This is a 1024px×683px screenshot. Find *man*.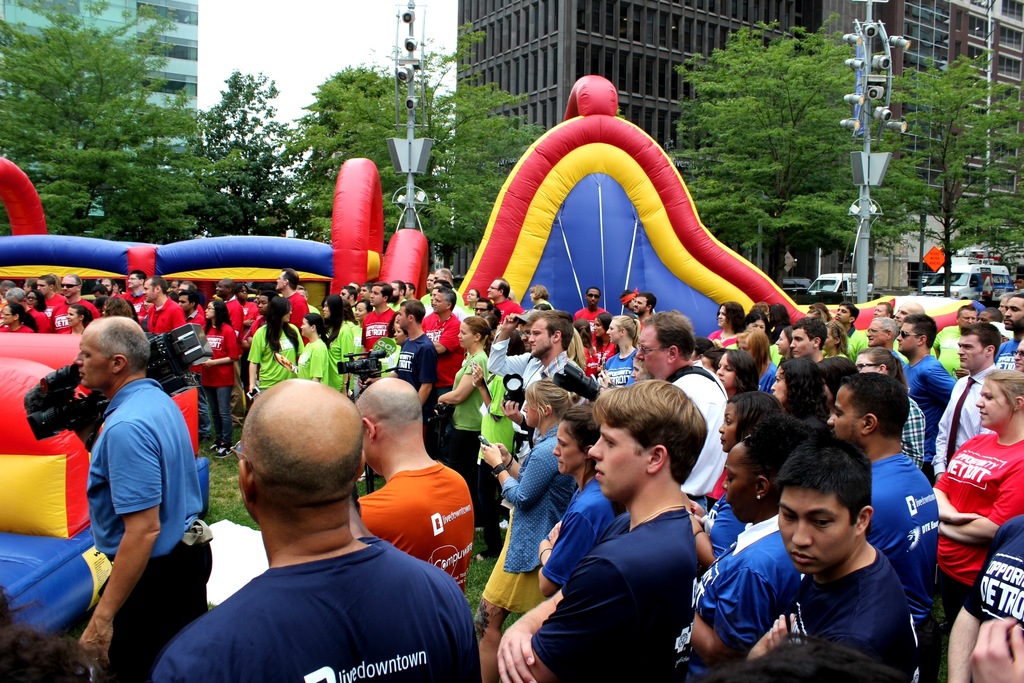
Bounding box: bbox=[143, 383, 477, 677].
